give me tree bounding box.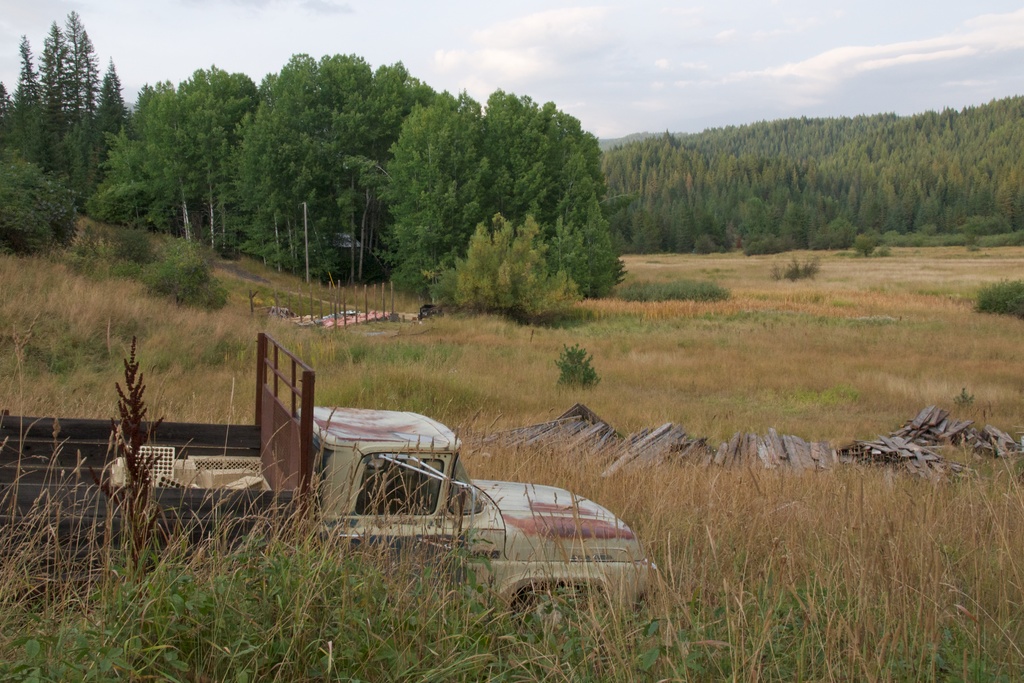
15/5/116/217.
